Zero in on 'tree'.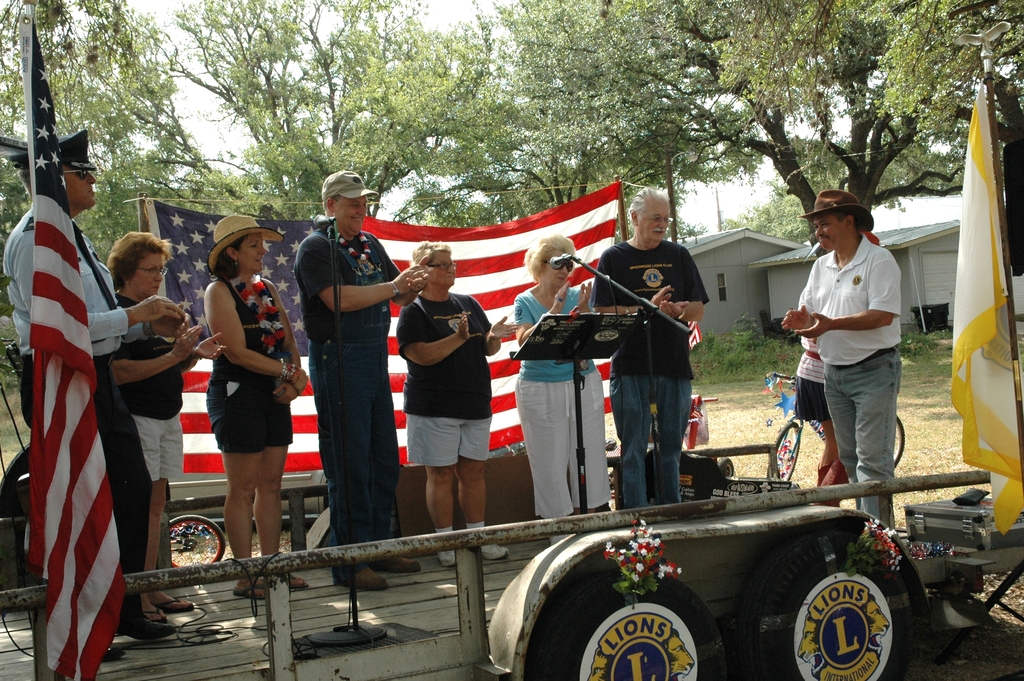
Zeroed in: bbox=(404, 0, 767, 245).
